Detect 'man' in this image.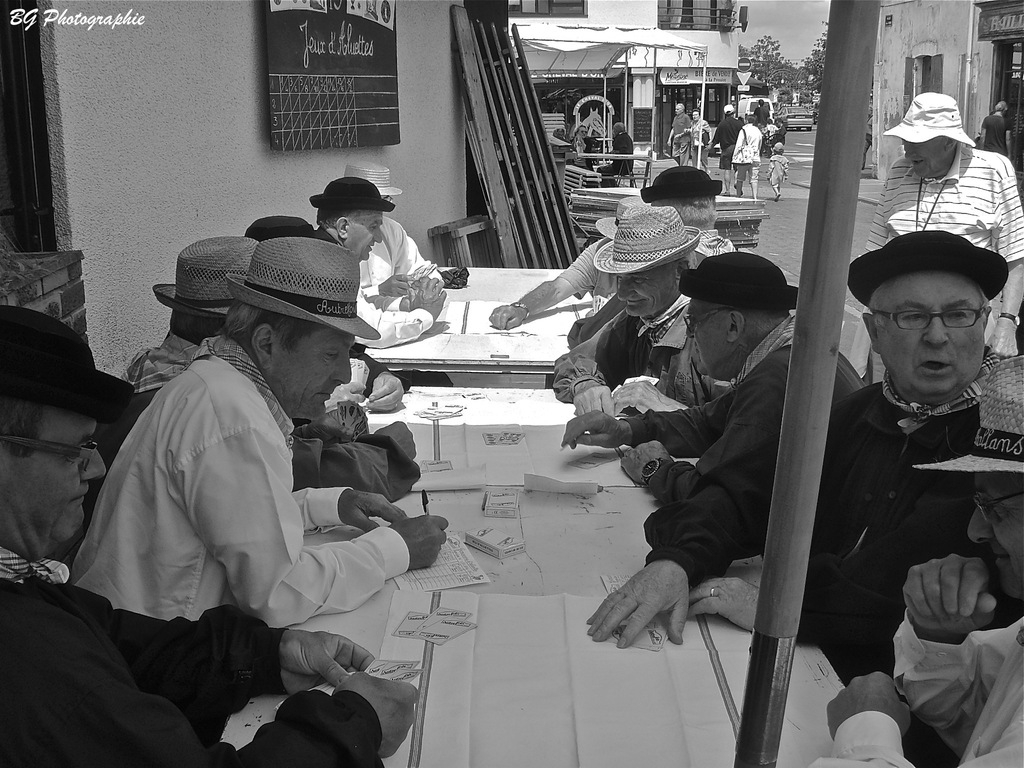
Detection: x1=345, y1=156, x2=447, y2=299.
